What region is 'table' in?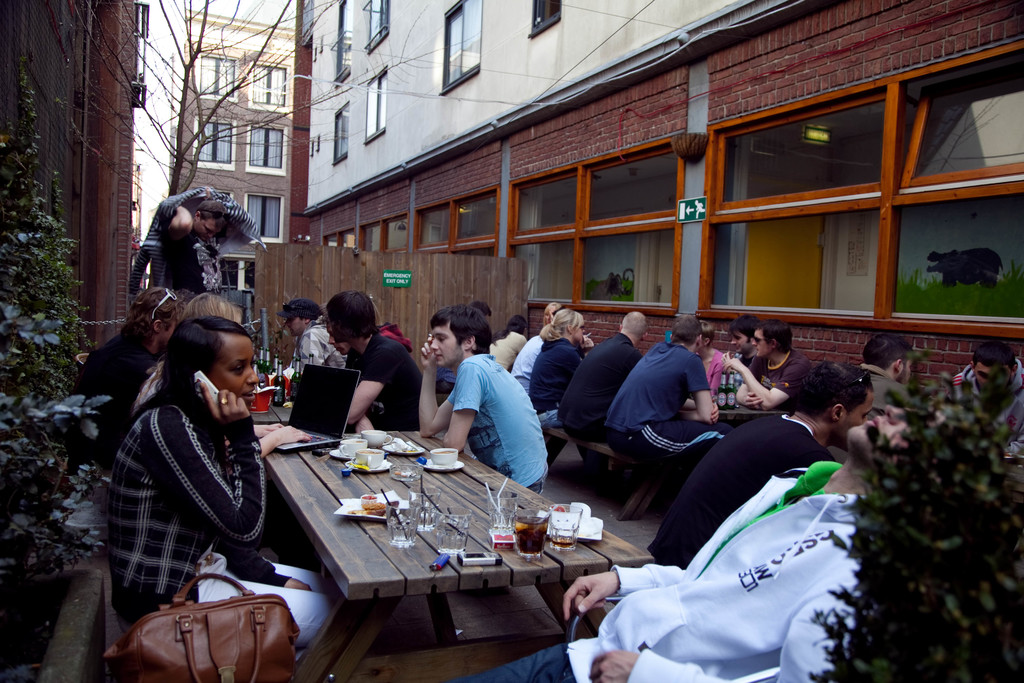
{"x1": 247, "y1": 391, "x2": 355, "y2": 428}.
